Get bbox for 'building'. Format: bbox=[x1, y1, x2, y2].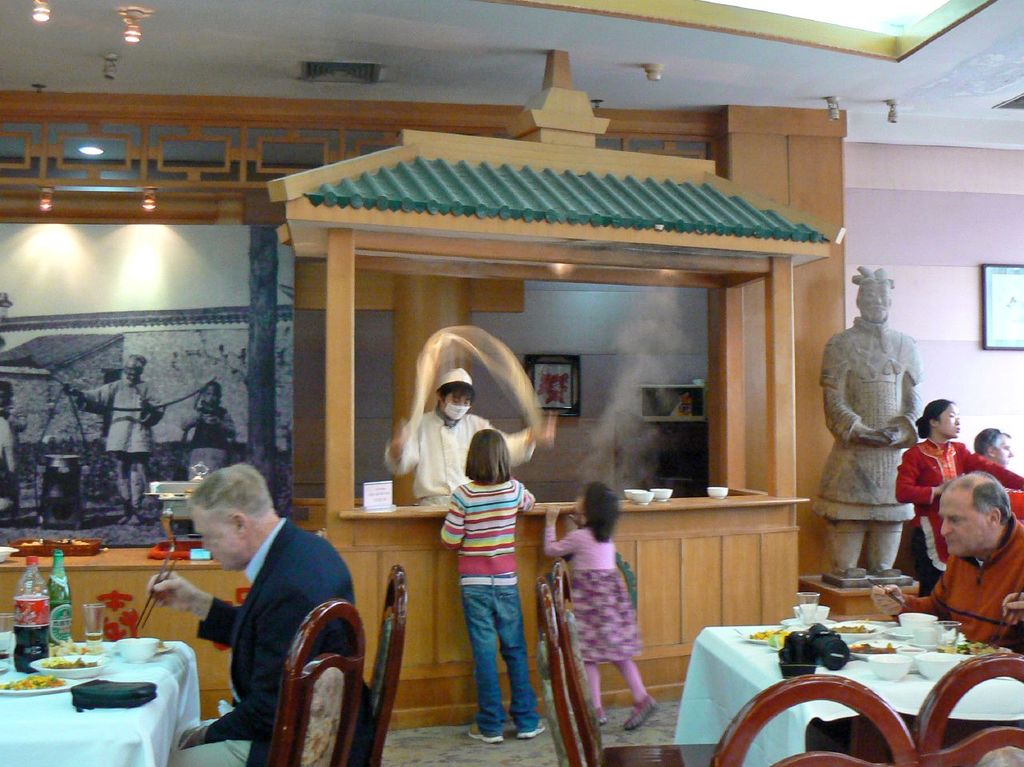
bbox=[0, 0, 1023, 766].
